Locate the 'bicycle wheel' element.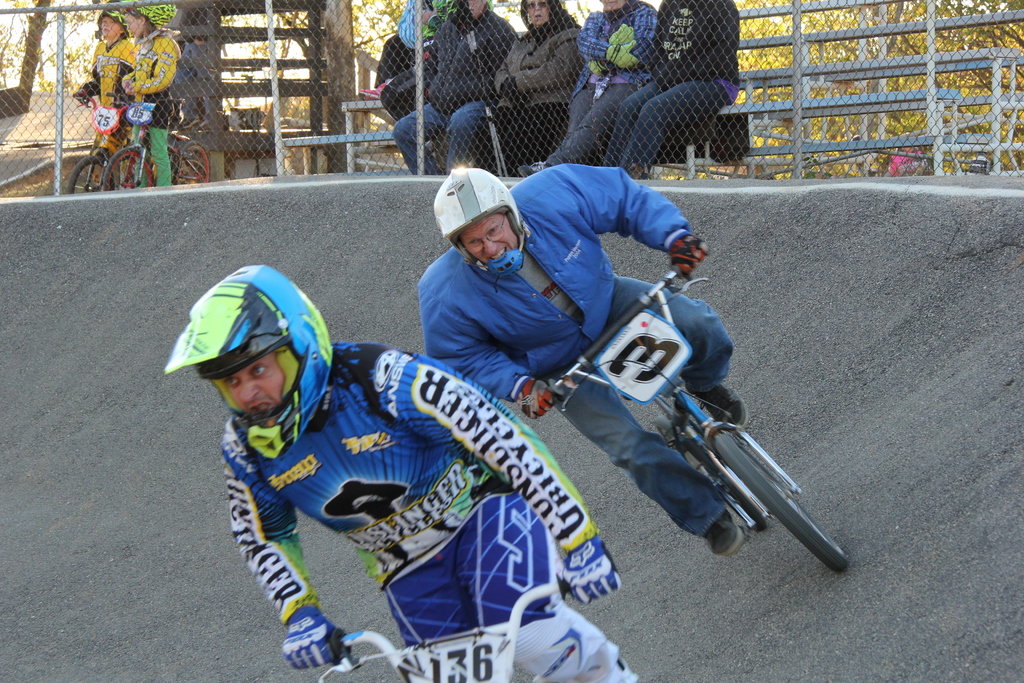
Element bbox: BBox(655, 414, 769, 531).
